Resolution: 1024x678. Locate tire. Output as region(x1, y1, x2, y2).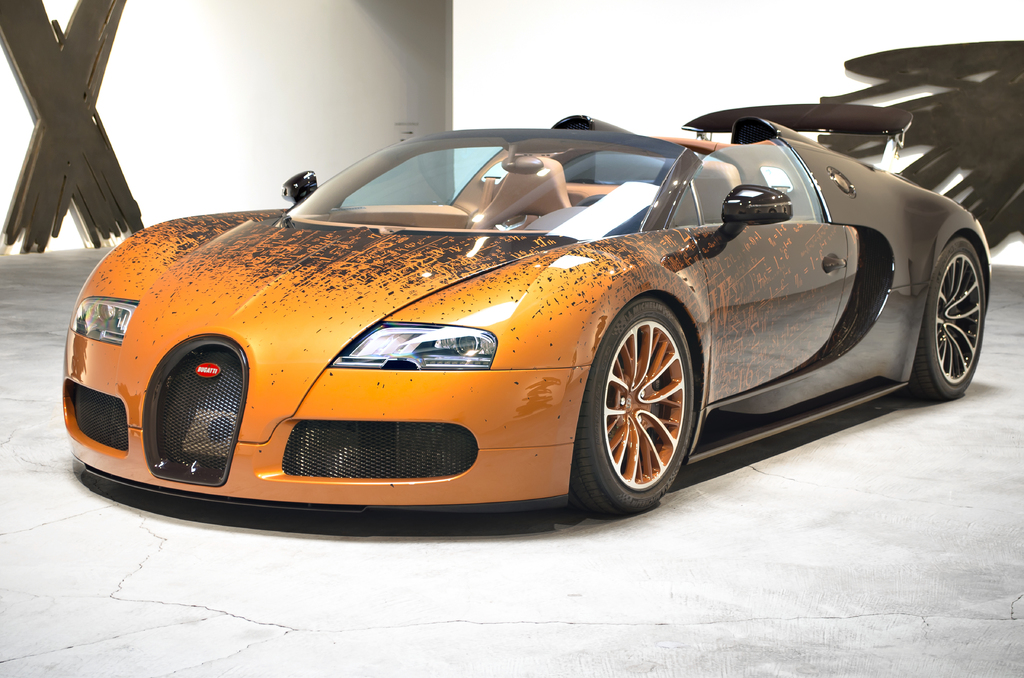
region(908, 238, 987, 398).
